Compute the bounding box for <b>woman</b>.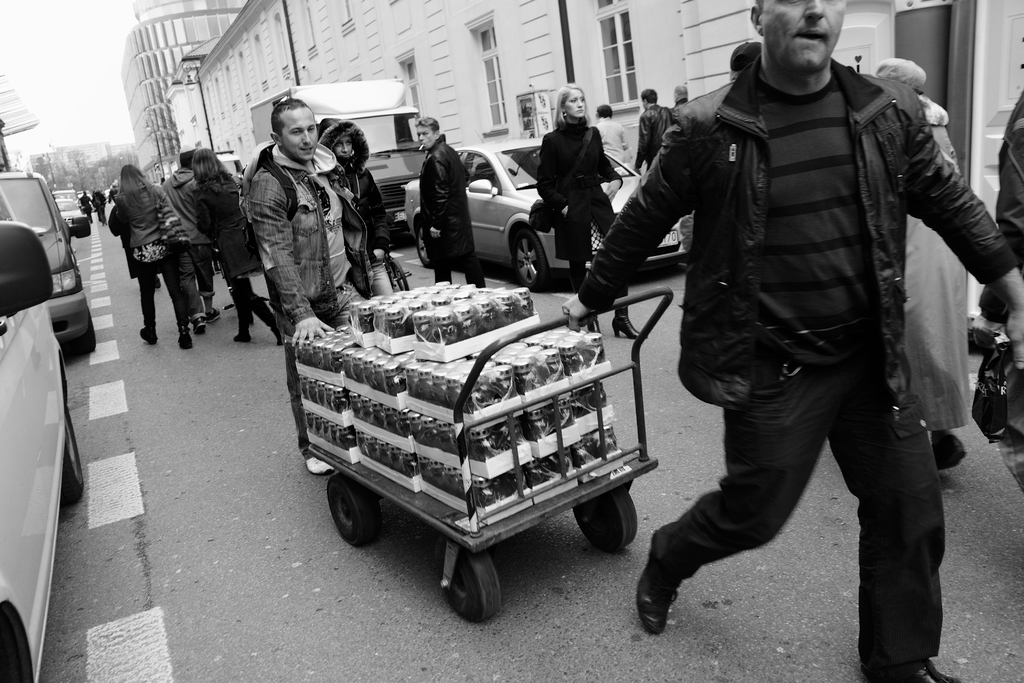
rect(103, 149, 207, 350).
